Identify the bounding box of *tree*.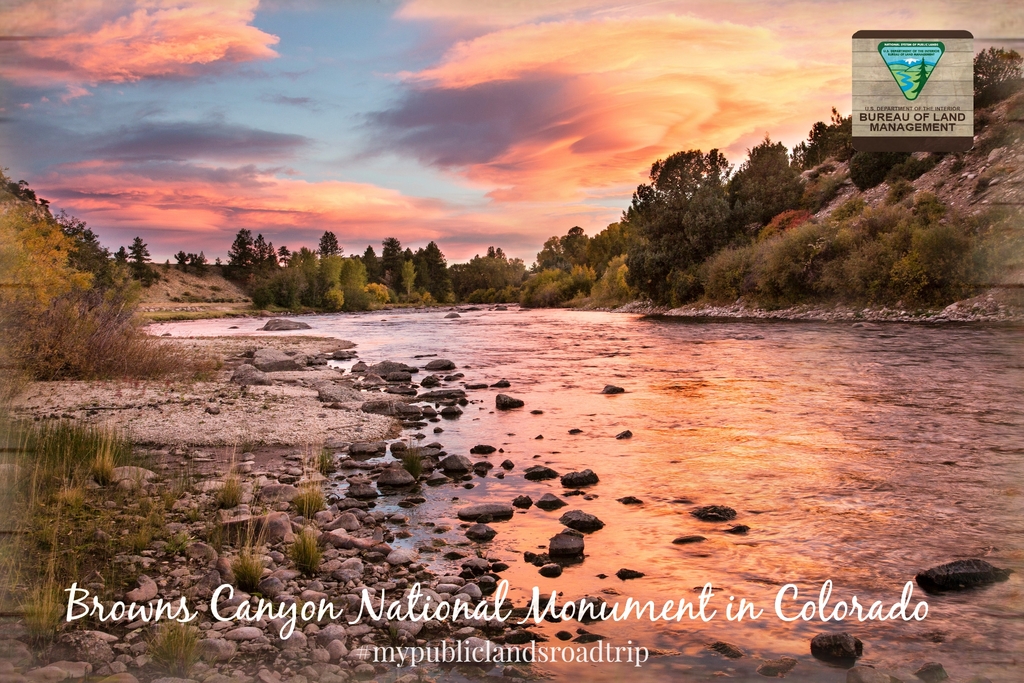
<box>365,282,392,315</box>.
